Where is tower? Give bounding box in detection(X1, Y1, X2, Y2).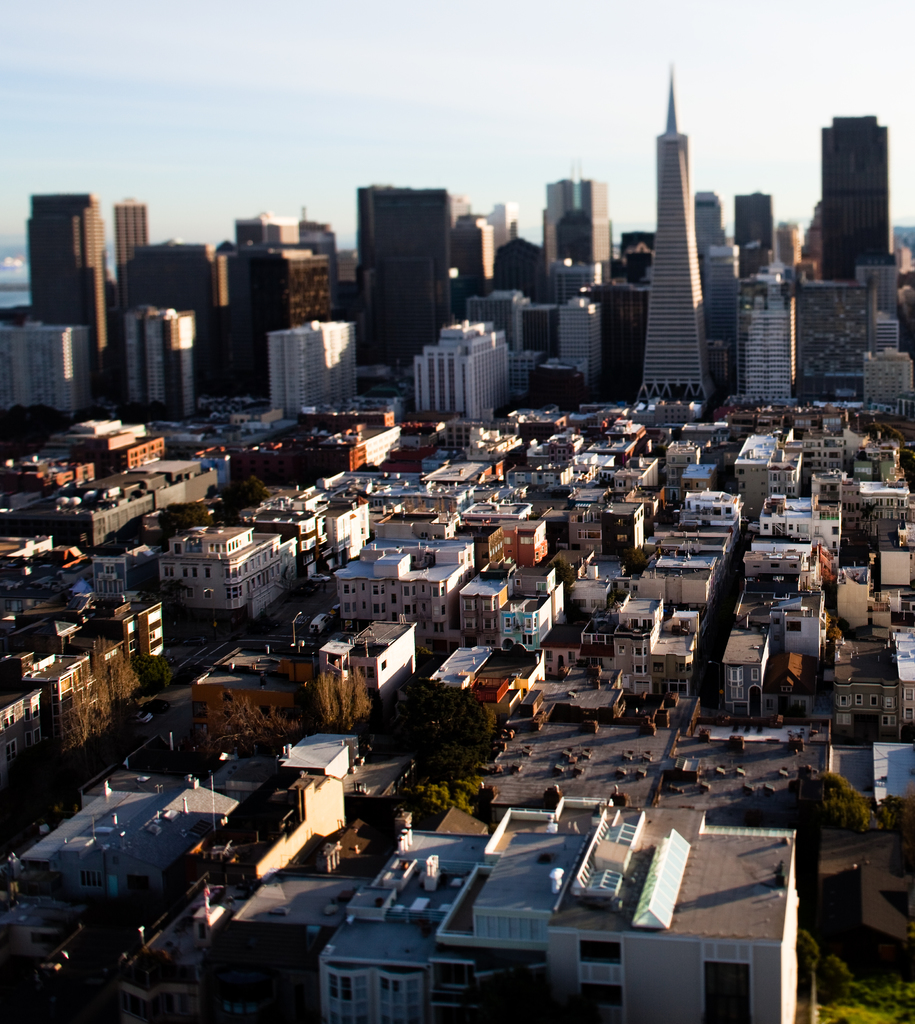
detection(820, 116, 884, 288).
